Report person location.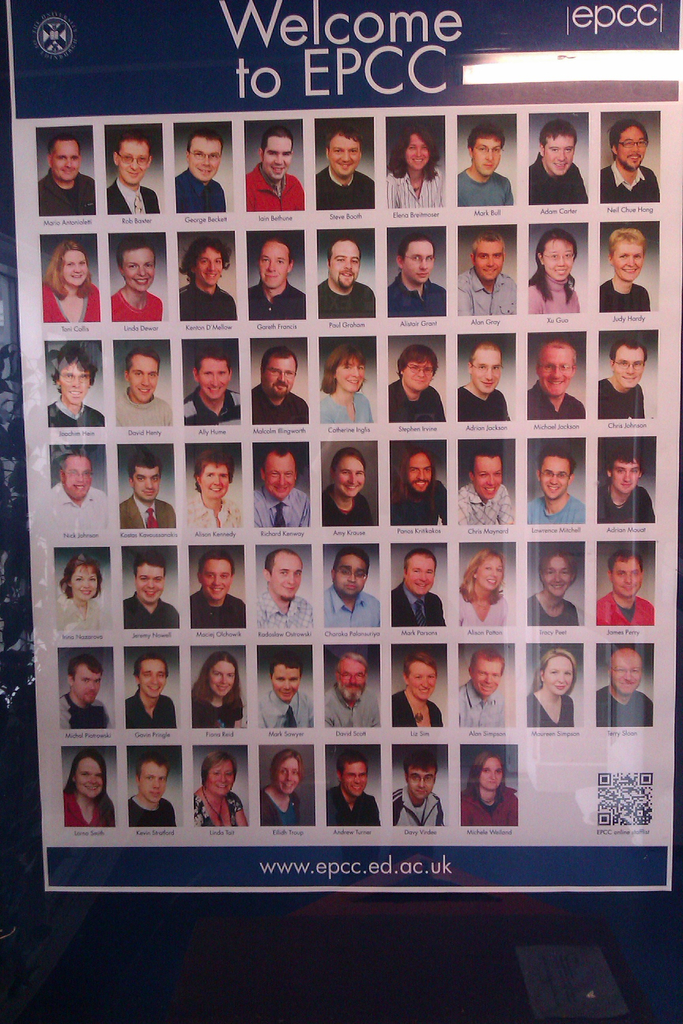
Report: (463, 753, 519, 830).
